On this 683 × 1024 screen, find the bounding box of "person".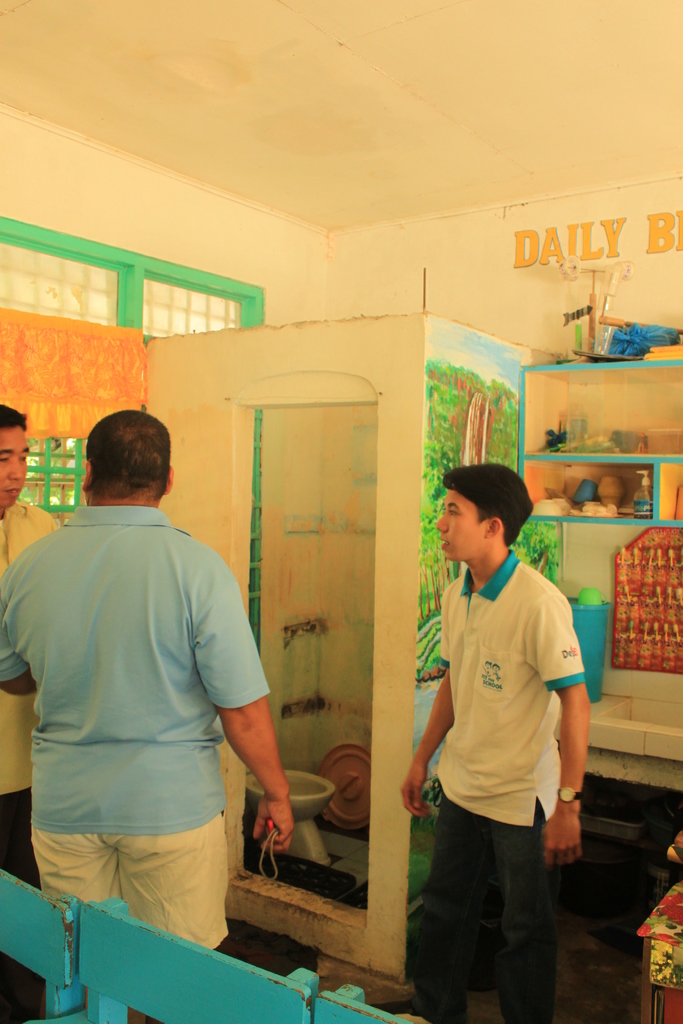
Bounding box: <box>0,409,296,953</box>.
